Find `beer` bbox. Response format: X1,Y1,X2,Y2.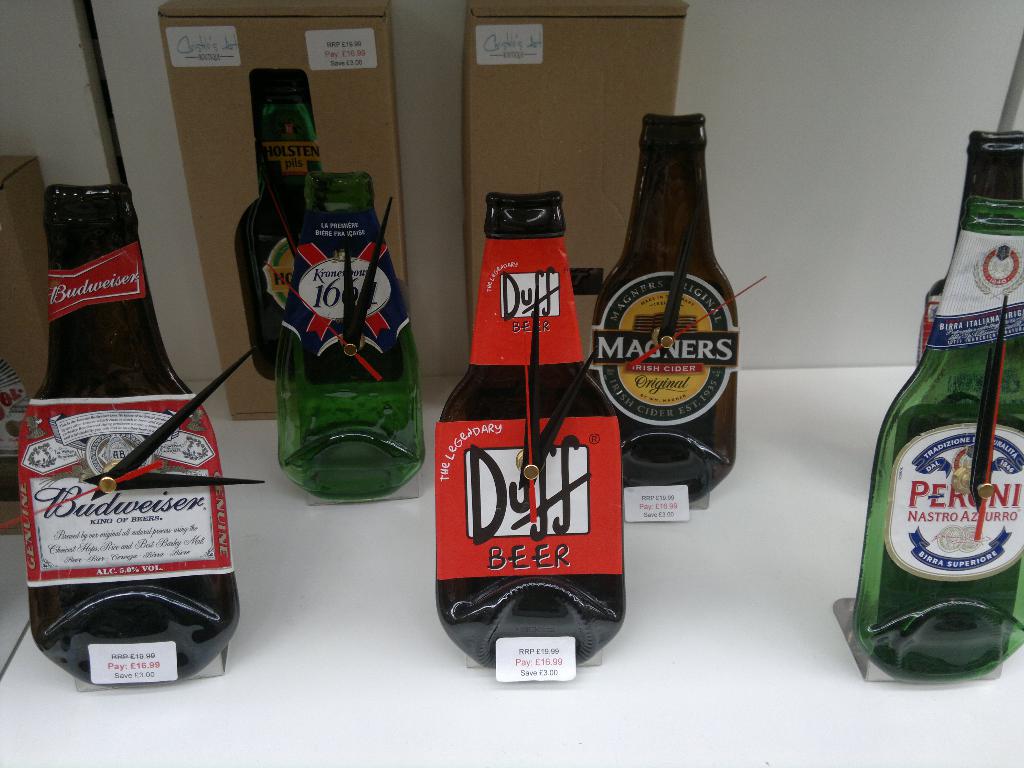
587,109,739,505.
